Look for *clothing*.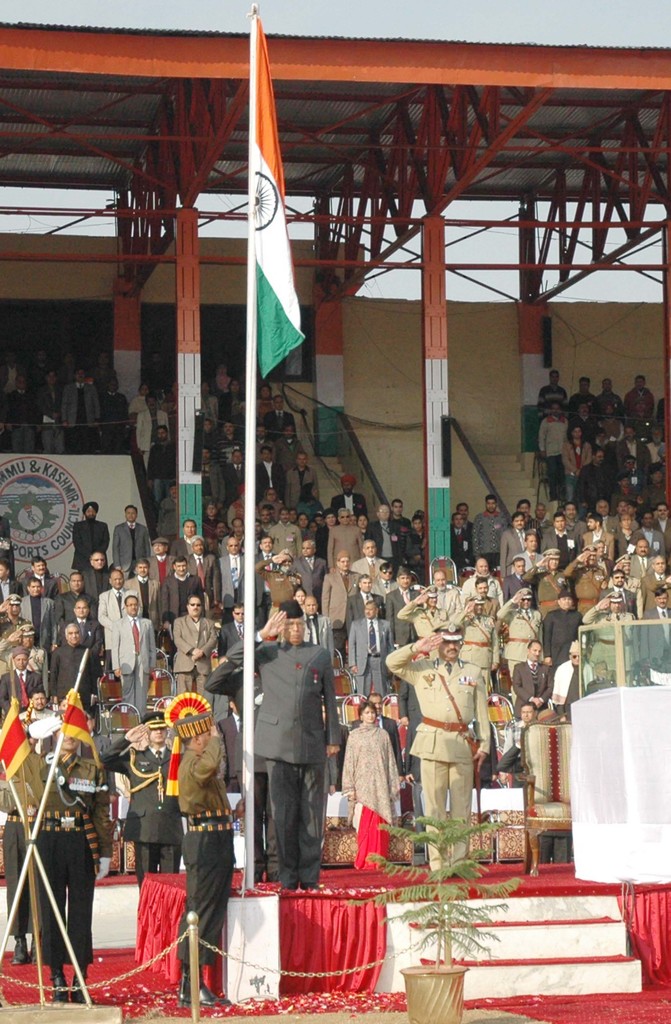
Found: [x1=512, y1=662, x2=558, y2=716].
